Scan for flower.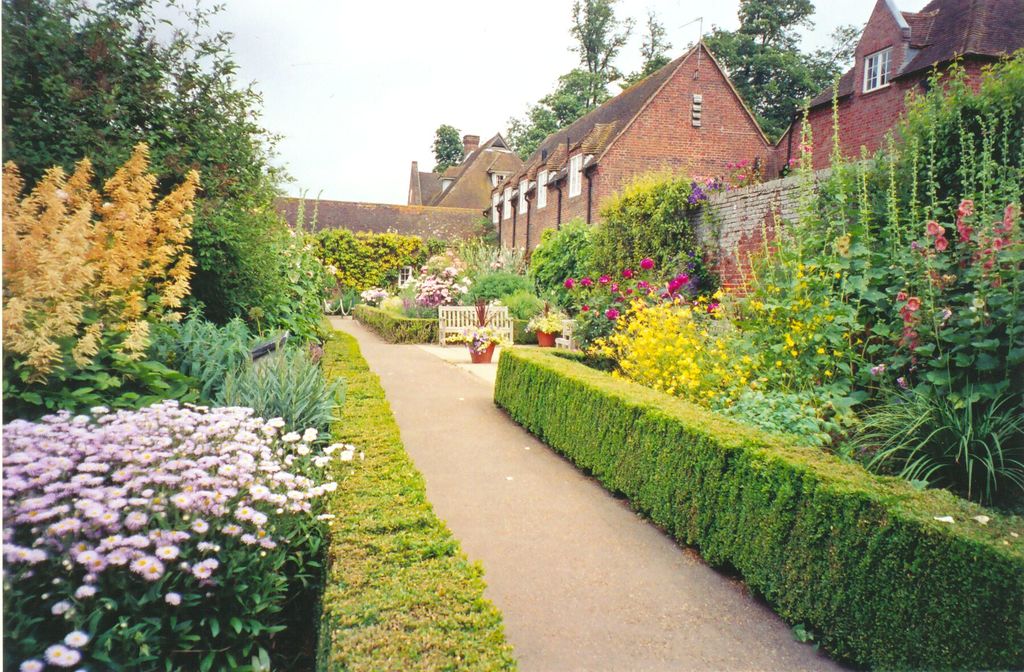
Scan result: left=909, top=299, right=918, bottom=310.
